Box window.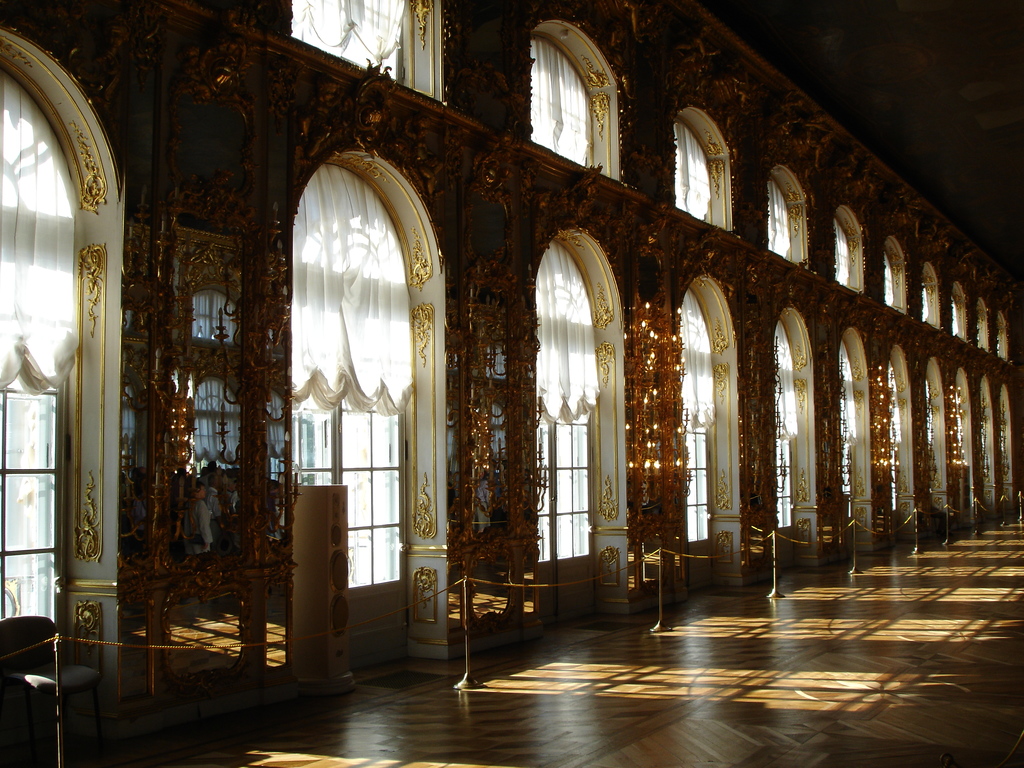
l=918, t=264, r=943, b=328.
